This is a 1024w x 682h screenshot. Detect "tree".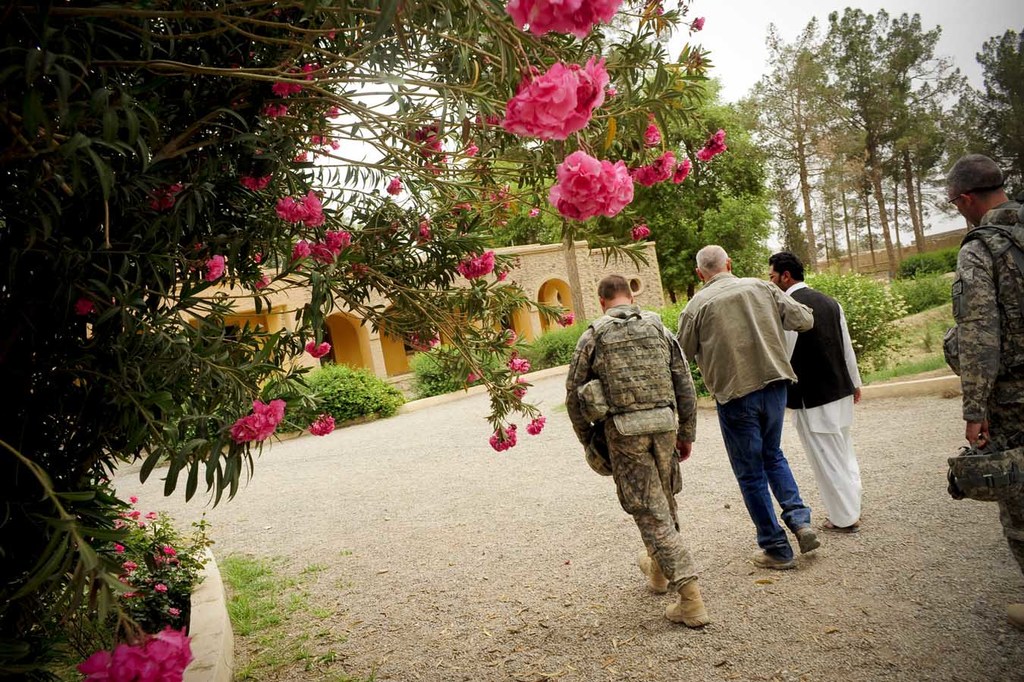
[x1=746, y1=0, x2=960, y2=284].
